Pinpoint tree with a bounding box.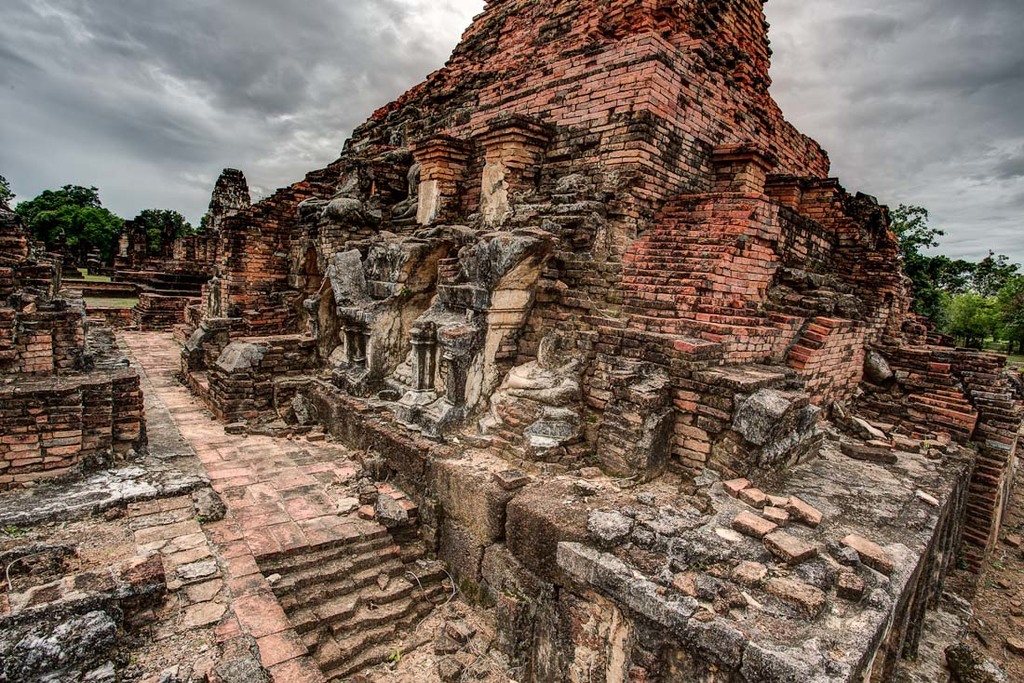
<region>963, 242, 1020, 295</region>.
